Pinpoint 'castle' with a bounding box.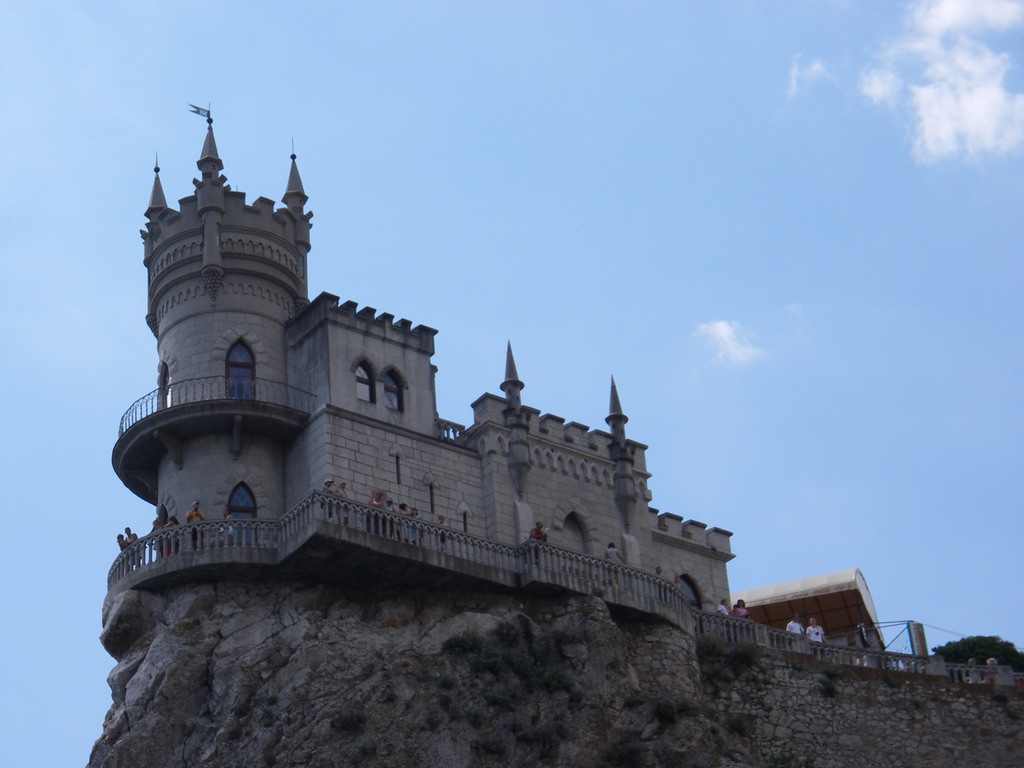
108,97,735,616.
